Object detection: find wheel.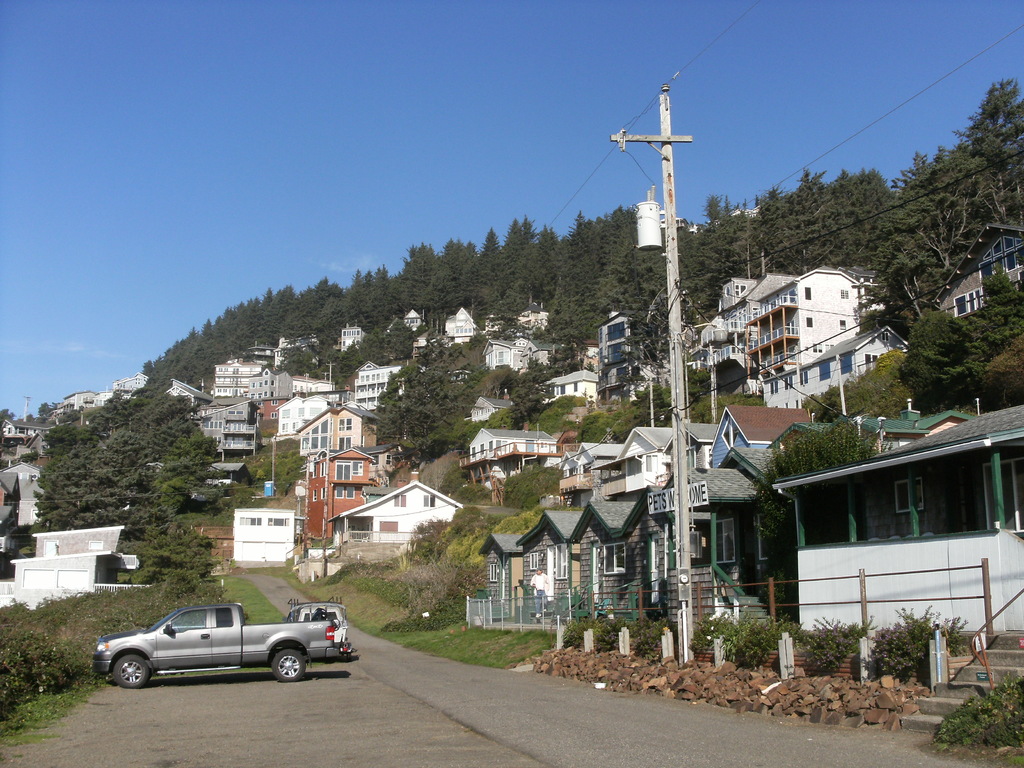
left=271, top=650, right=308, bottom=682.
